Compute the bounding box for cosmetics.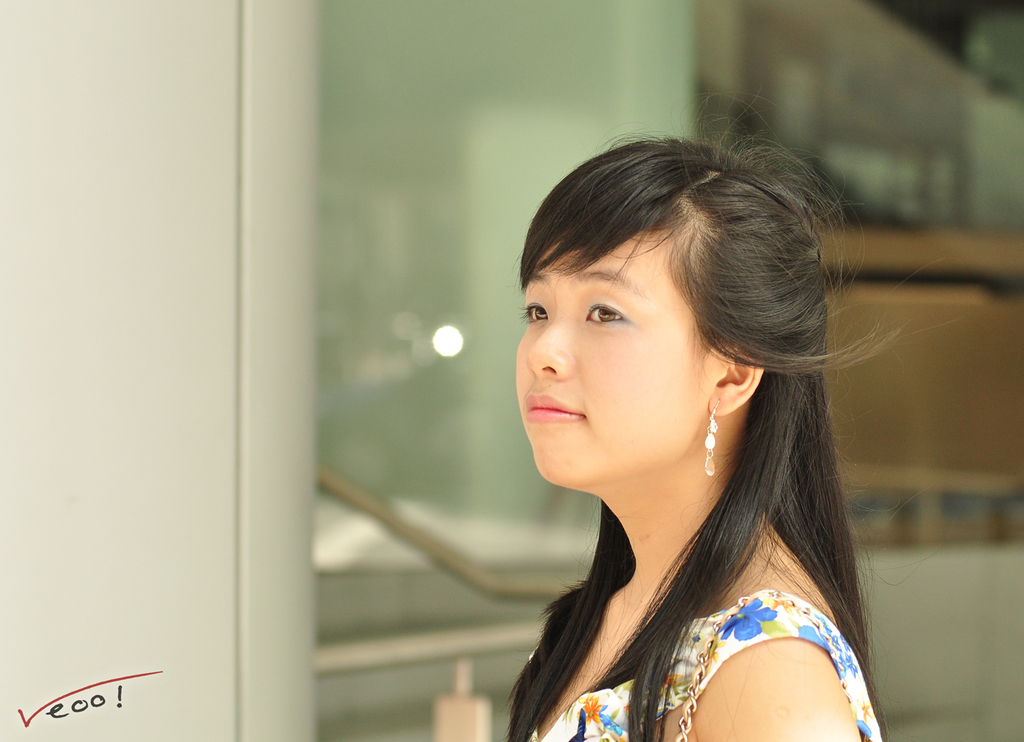
{"left": 519, "top": 393, "right": 591, "bottom": 427}.
